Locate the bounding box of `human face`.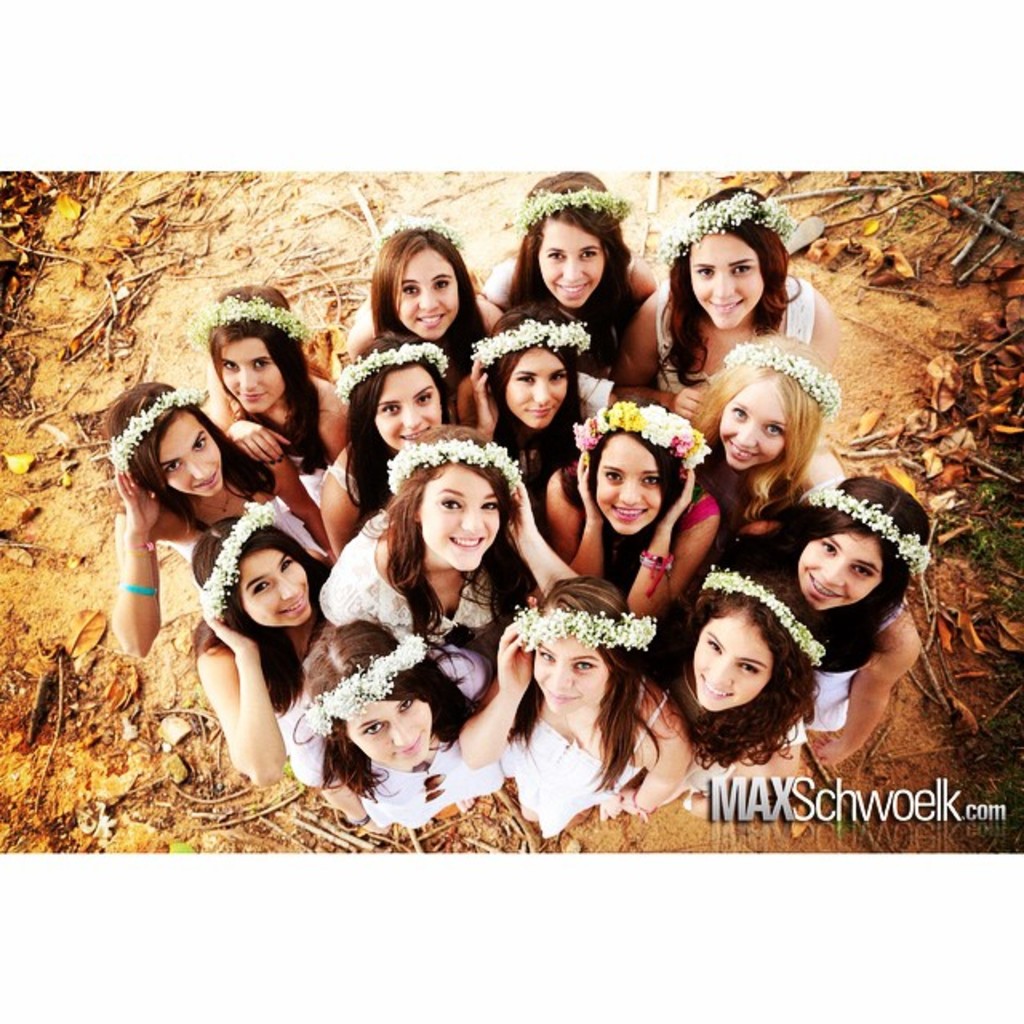
Bounding box: select_region(718, 394, 781, 467).
